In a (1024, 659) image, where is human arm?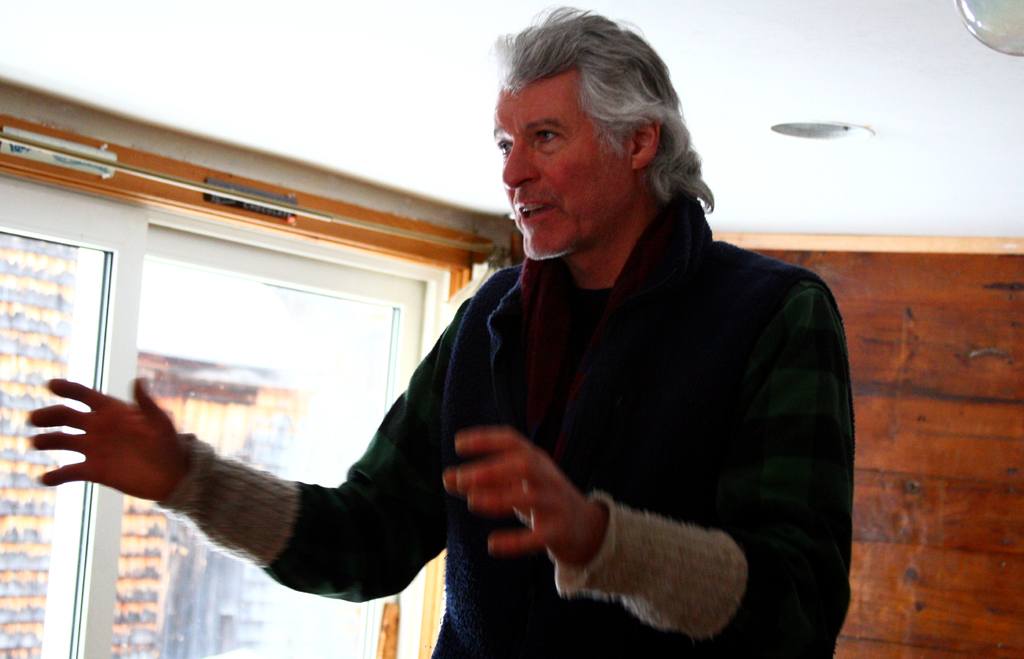
<bbox>442, 263, 859, 658</bbox>.
